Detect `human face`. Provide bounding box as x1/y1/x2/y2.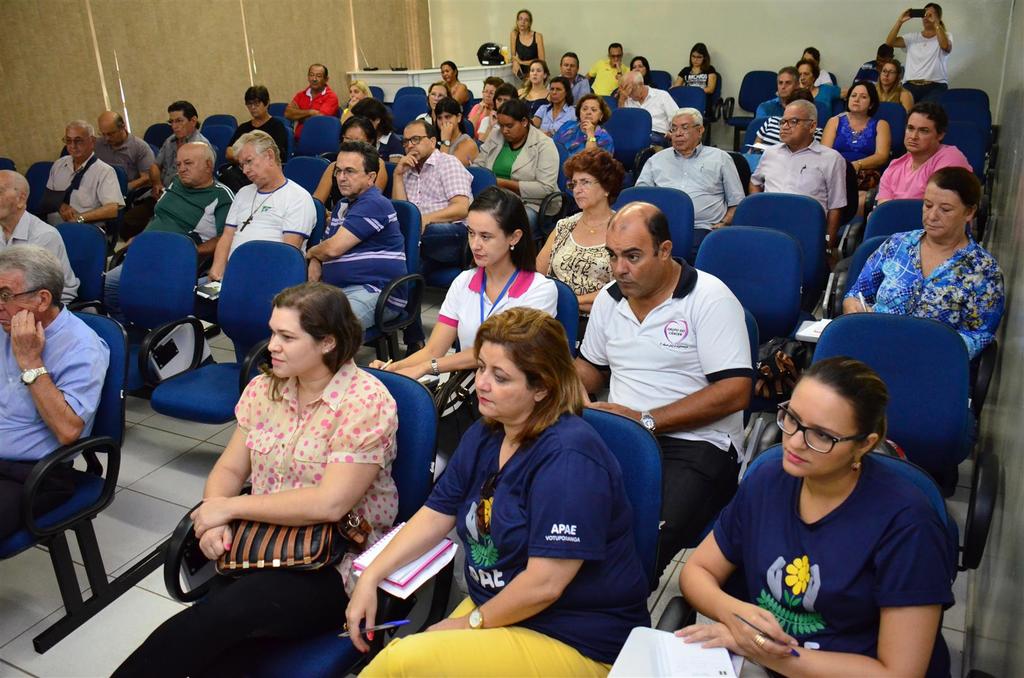
610/47/624/66.
